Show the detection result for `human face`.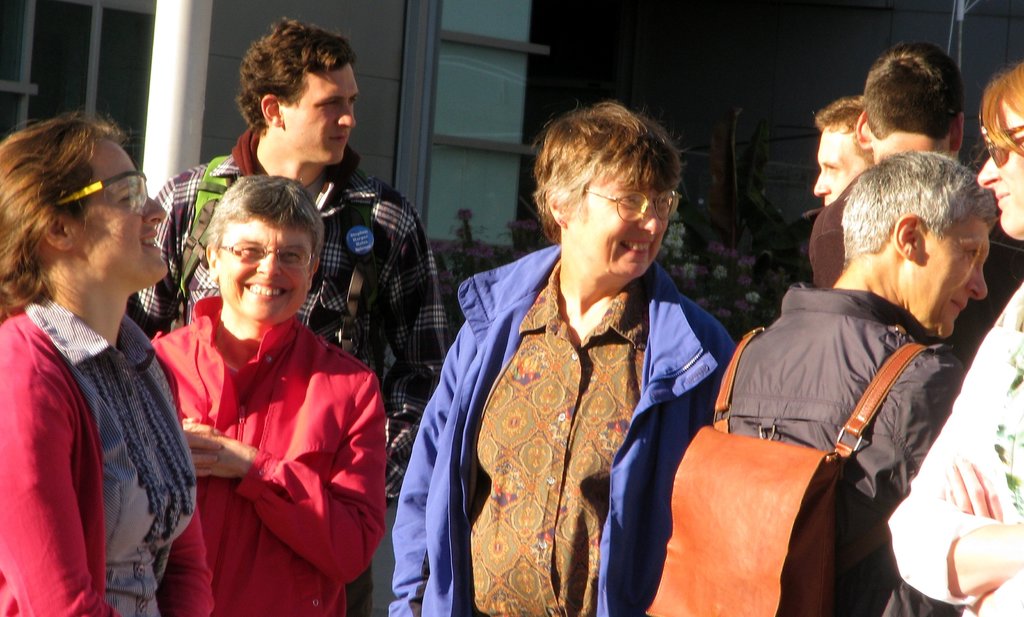
927 224 992 336.
